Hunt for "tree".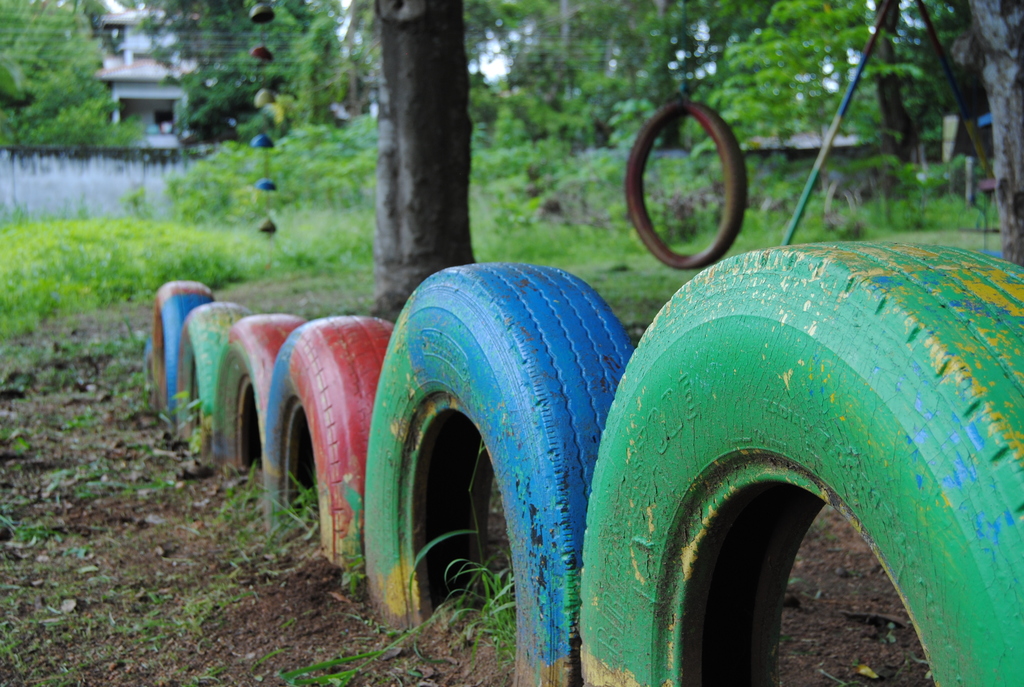
Hunted down at [left=367, top=0, right=471, bottom=329].
